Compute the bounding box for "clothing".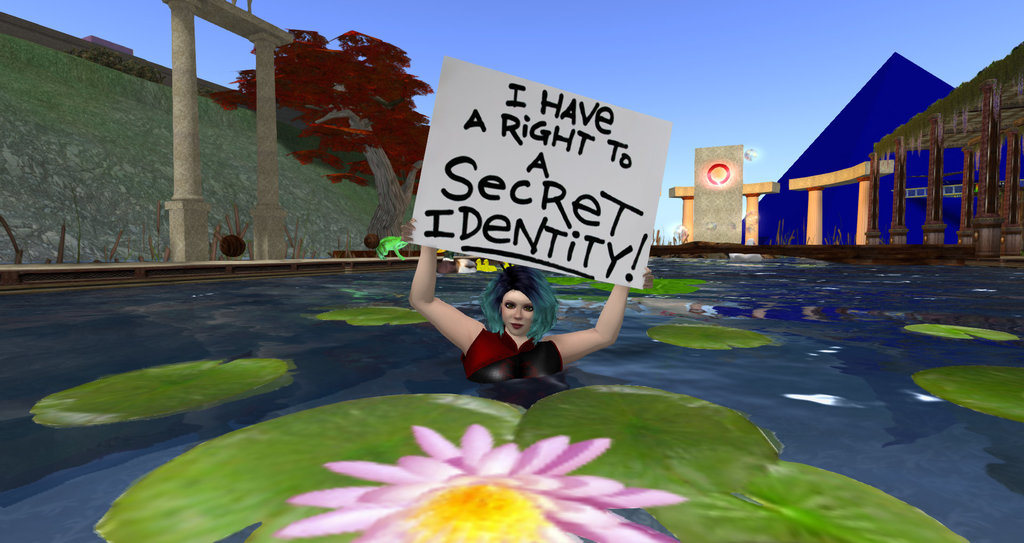
[447, 291, 610, 382].
